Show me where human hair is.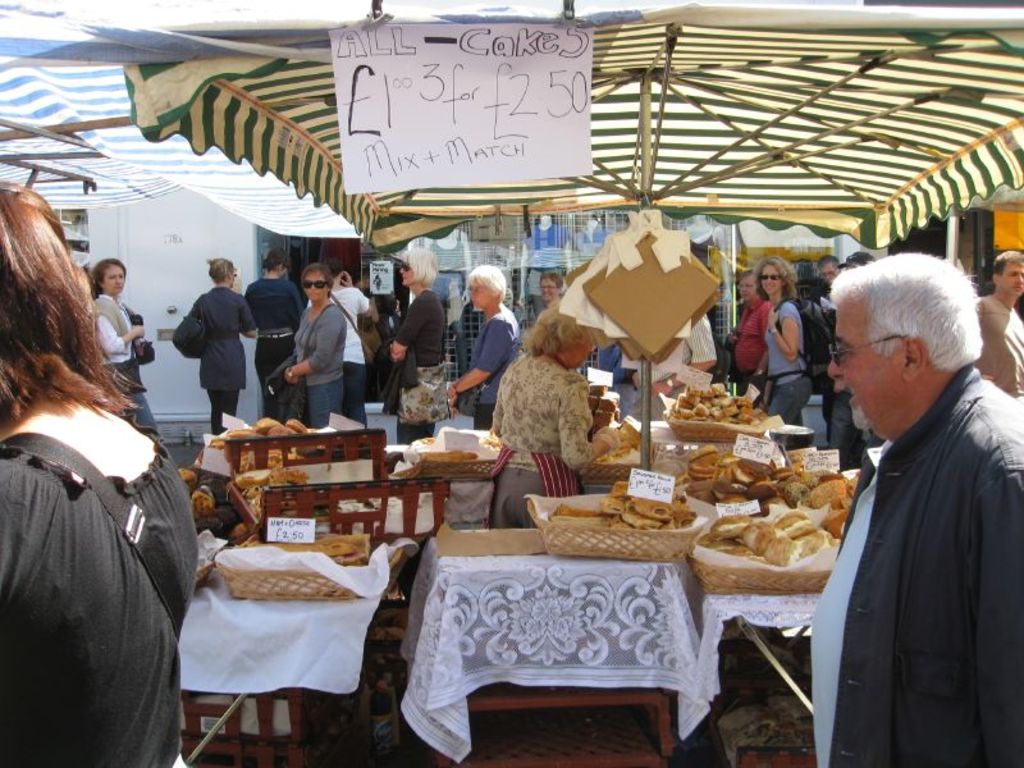
human hair is at 988, 247, 1023, 276.
